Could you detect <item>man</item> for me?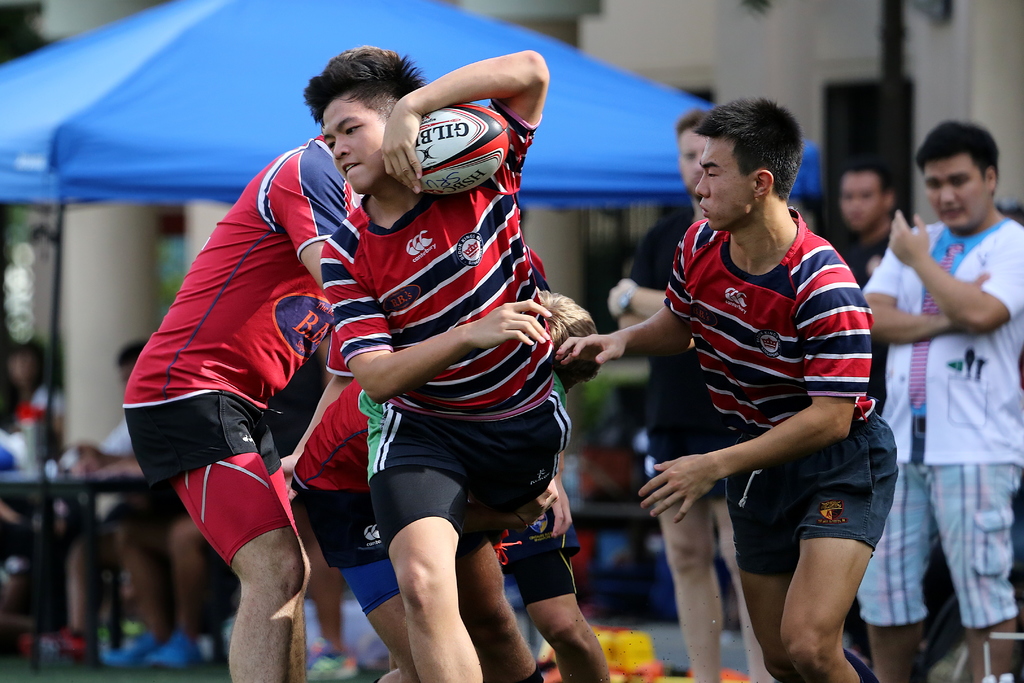
Detection result: box=[859, 117, 1023, 682].
